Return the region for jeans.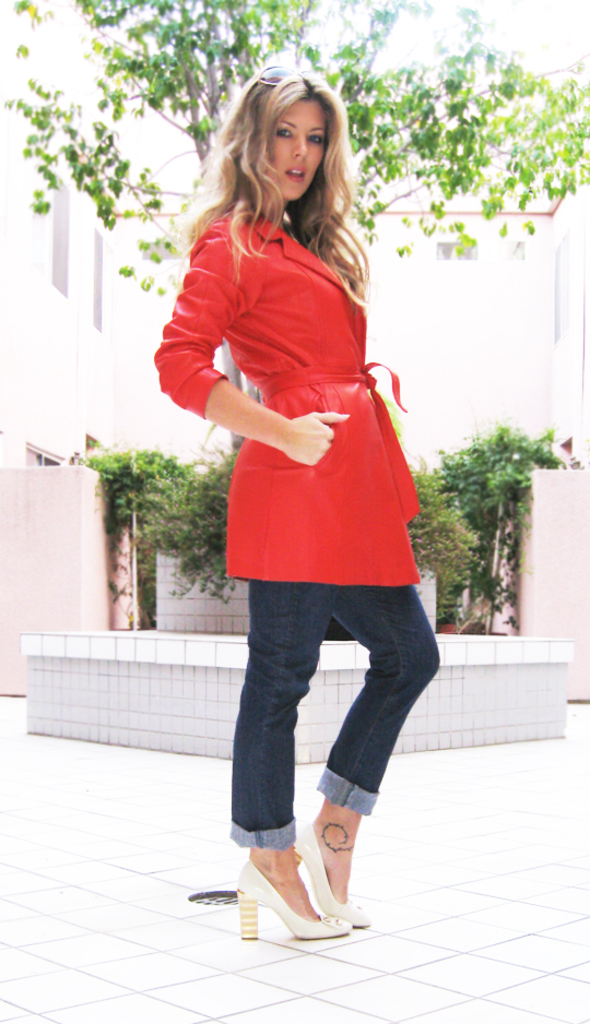
x1=228 y1=586 x2=439 y2=845.
